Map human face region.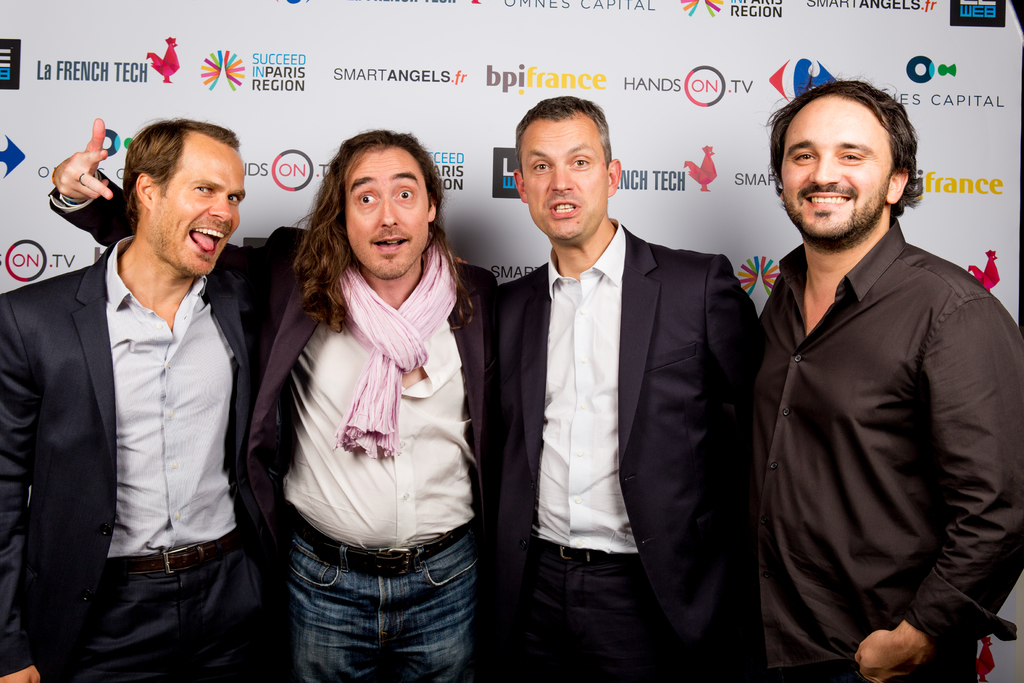
Mapped to crop(521, 120, 605, 243).
